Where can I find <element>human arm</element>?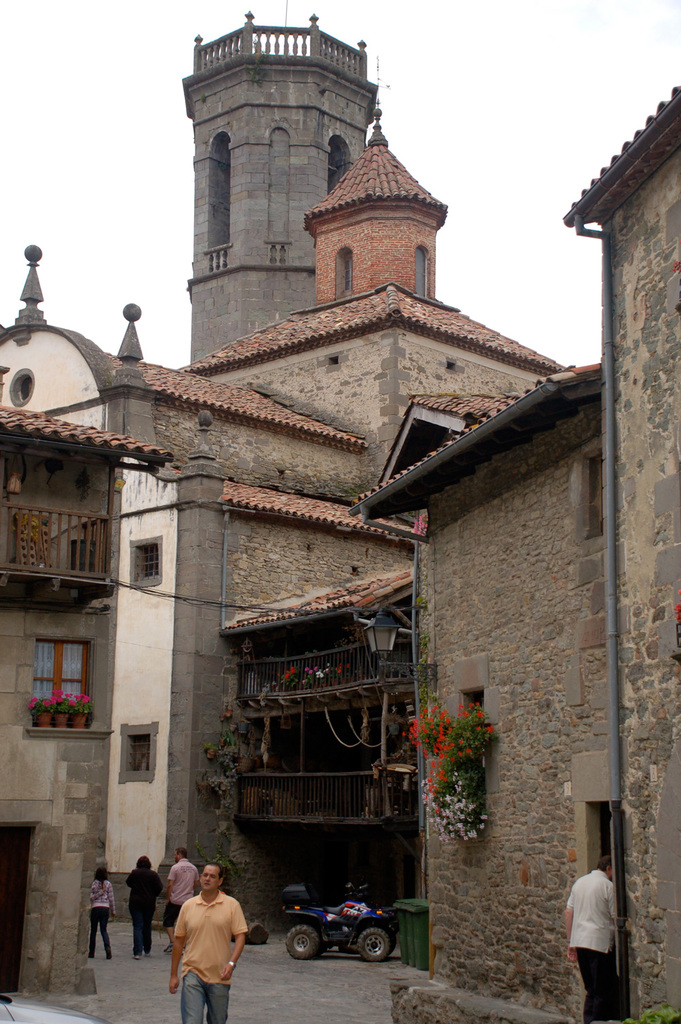
You can find it at <region>108, 883, 117, 918</region>.
